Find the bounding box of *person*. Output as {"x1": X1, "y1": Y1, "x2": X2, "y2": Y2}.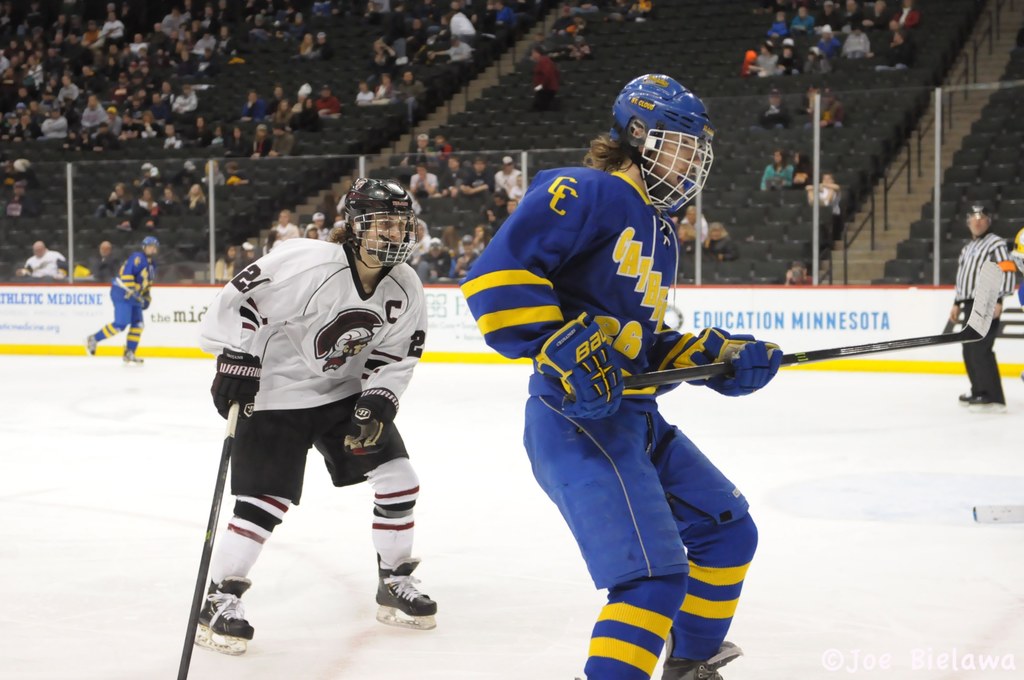
{"x1": 35, "y1": 103, "x2": 68, "y2": 140}.
